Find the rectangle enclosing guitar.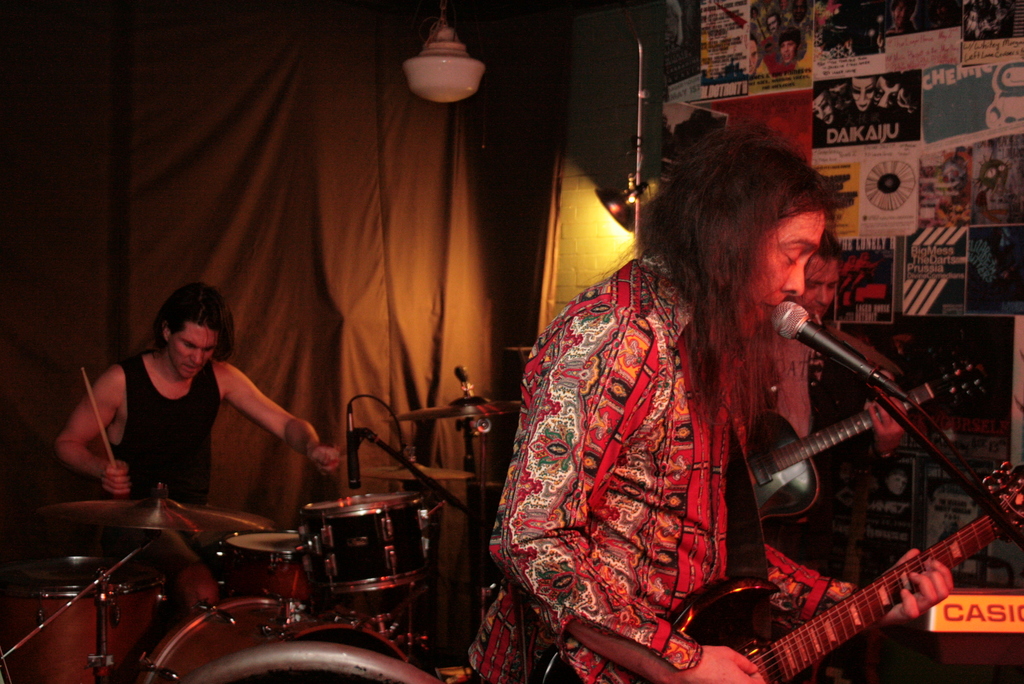
[x1=664, y1=460, x2=1023, y2=683].
